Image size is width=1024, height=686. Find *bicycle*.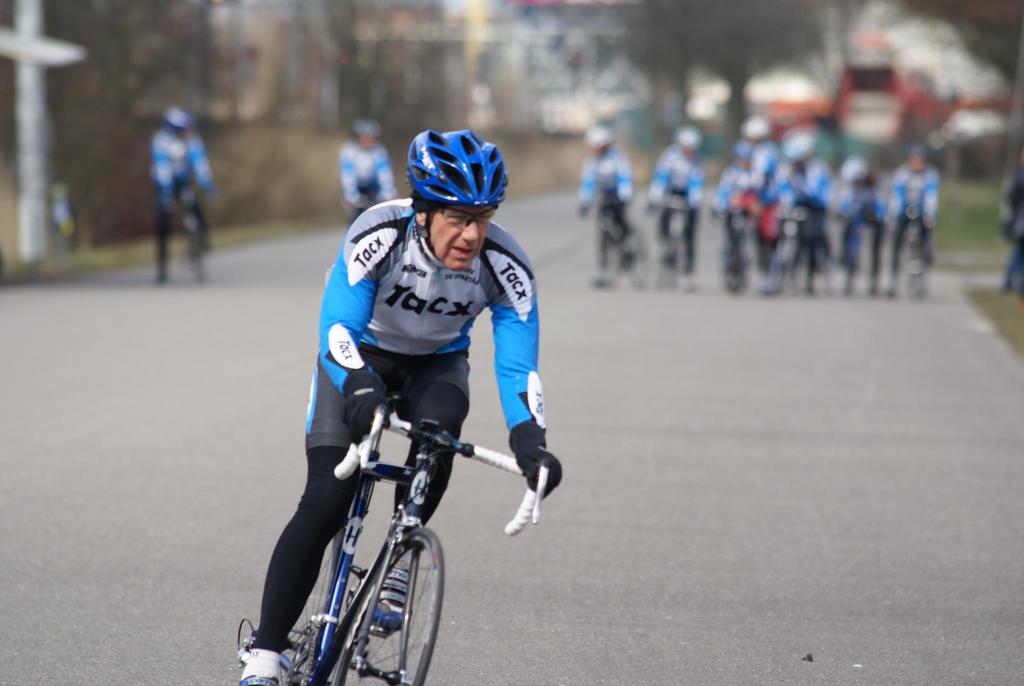
236/345/546/674.
